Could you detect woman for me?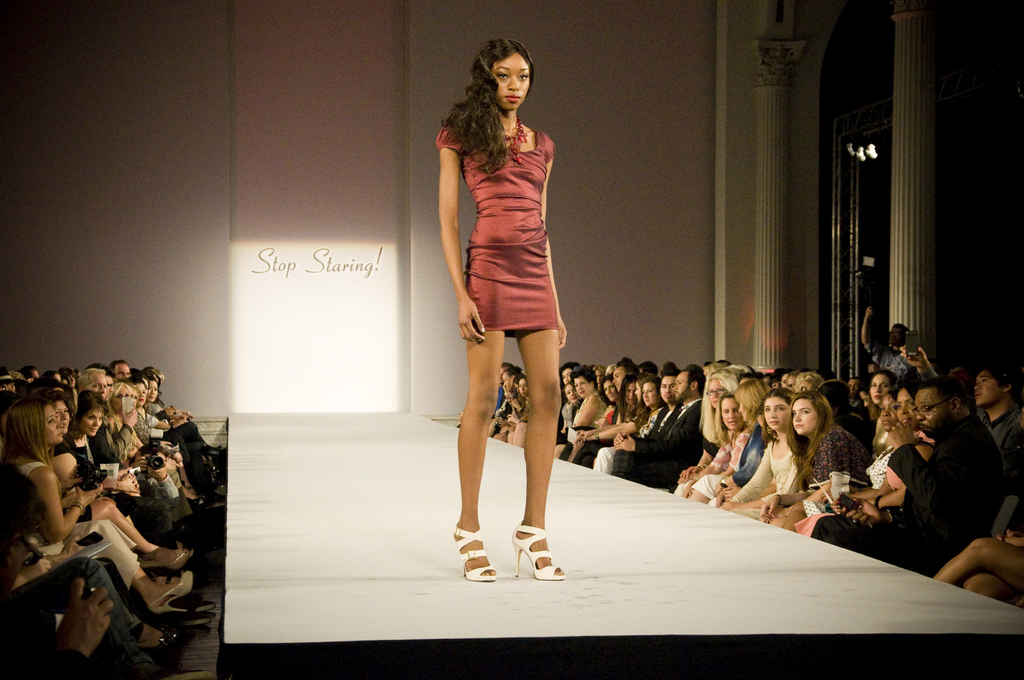
Detection result: 757, 392, 852, 535.
